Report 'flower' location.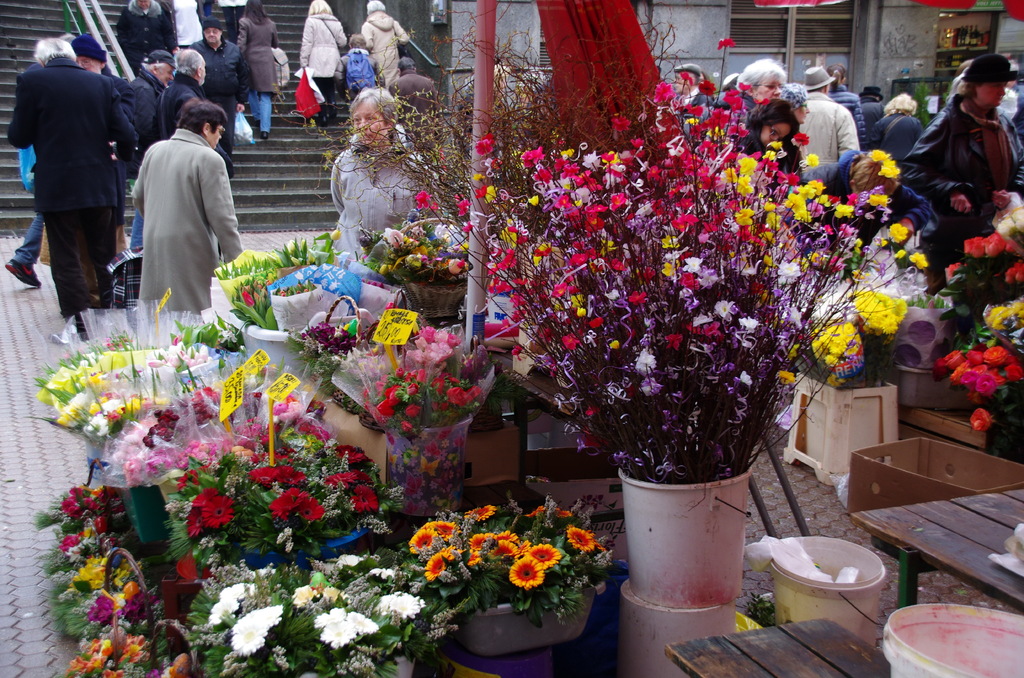
Report: (984, 344, 1006, 366).
